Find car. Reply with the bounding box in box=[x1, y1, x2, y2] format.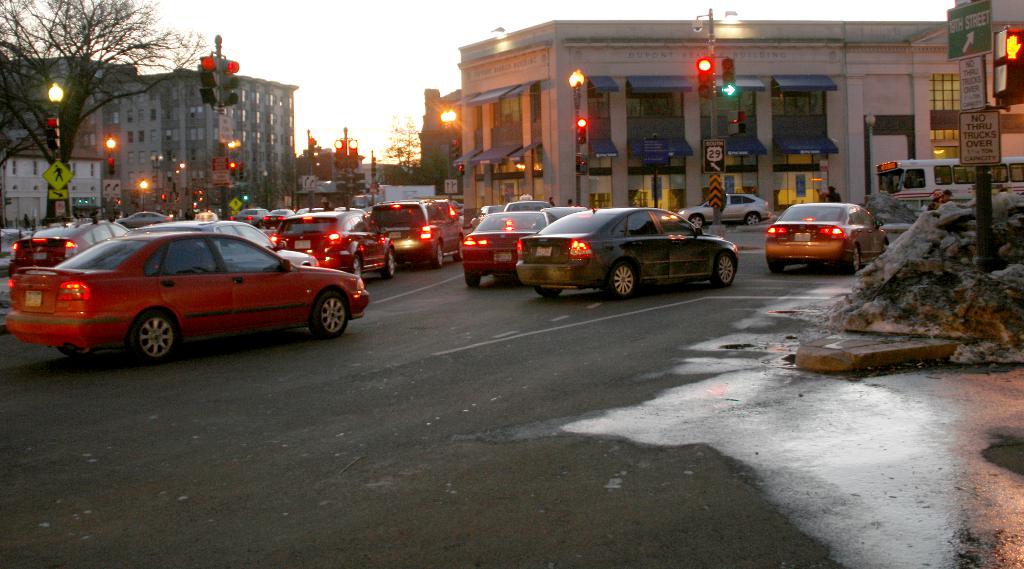
box=[764, 199, 889, 282].
